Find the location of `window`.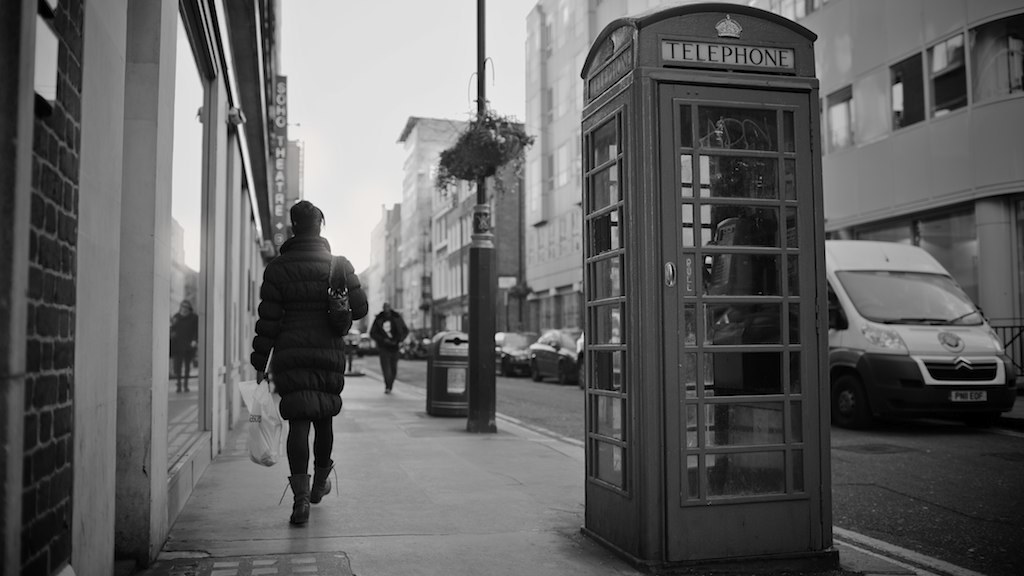
Location: <bbox>886, 9, 1023, 132</bbox>.
